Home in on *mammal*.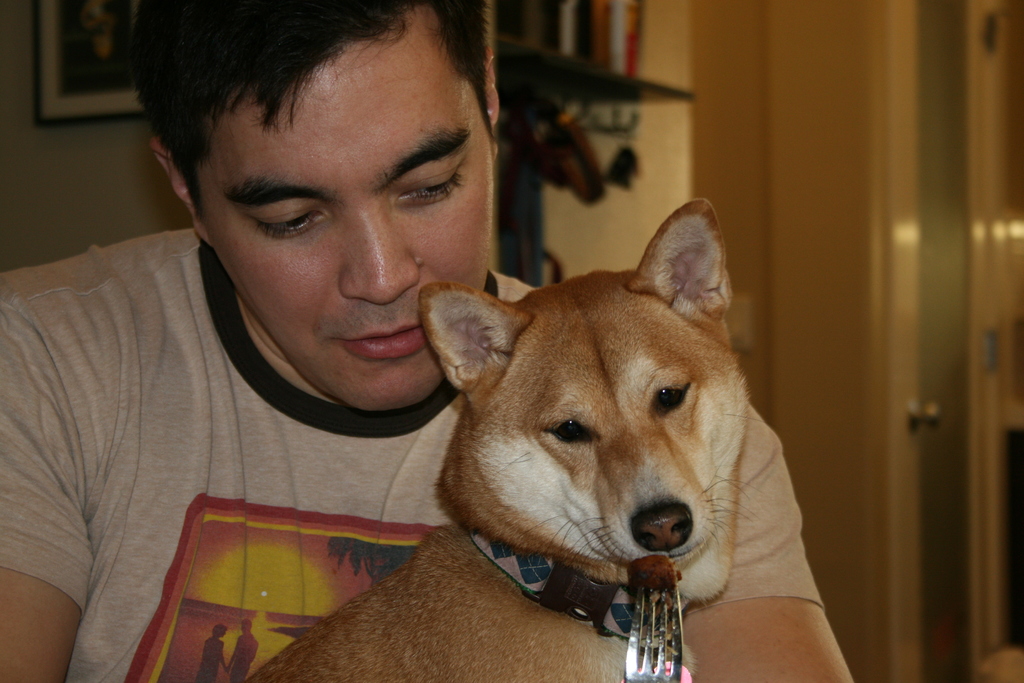
Homed in at box=[234, 199, 762, 682].
